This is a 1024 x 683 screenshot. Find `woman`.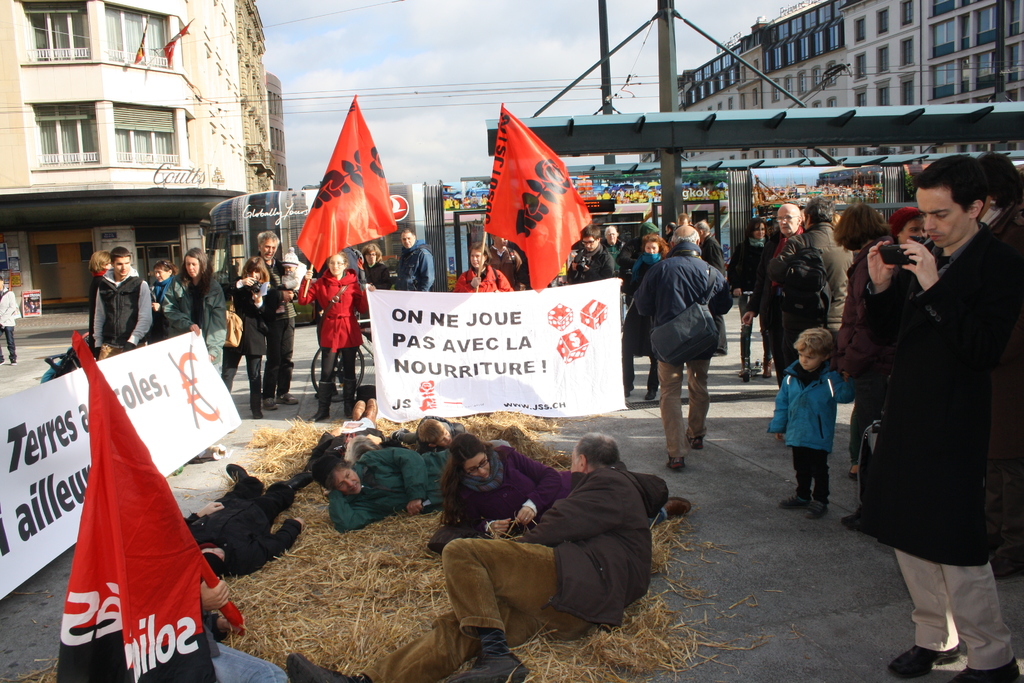
Bounding box: [88, 247, 116, 357].
